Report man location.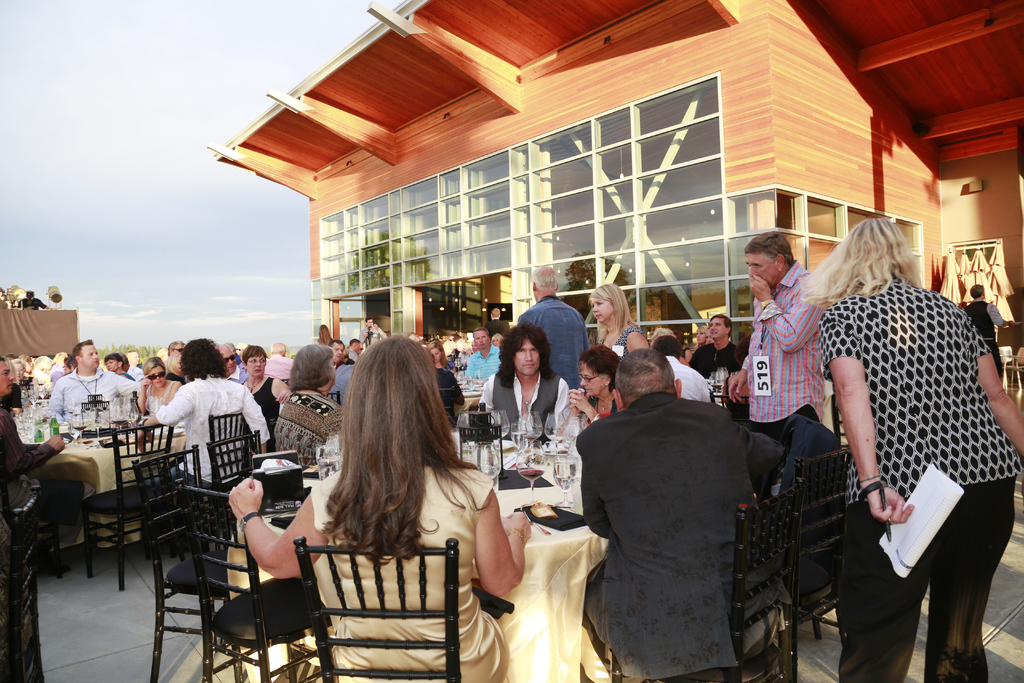
Report: [left=682, top=309, right=757, bottom=366].
